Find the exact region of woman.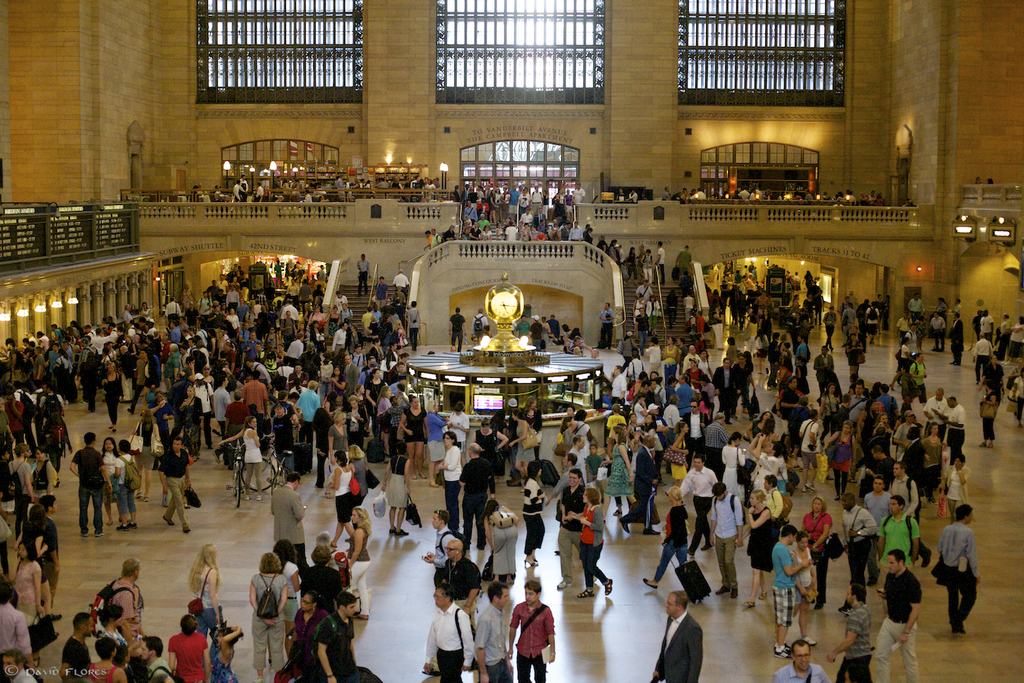
Exact region: region(348, 505, 375, 618).
